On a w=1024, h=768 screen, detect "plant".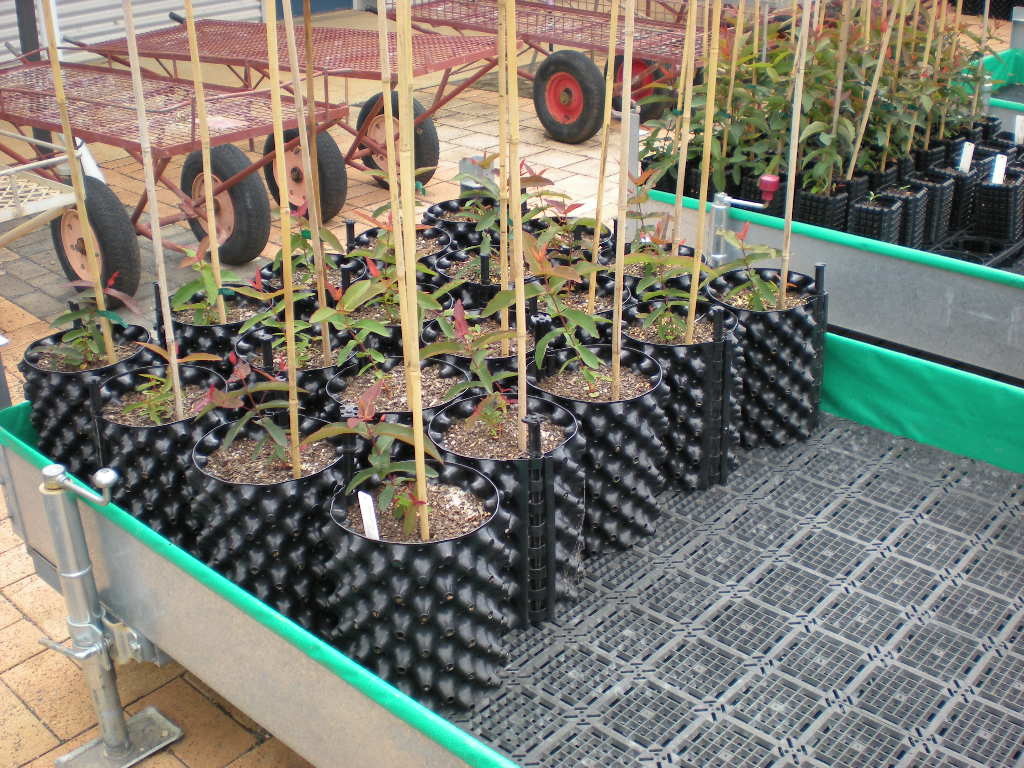
{"x1": 298, "y1": 377, "x2": 445, "y2": 533}.
